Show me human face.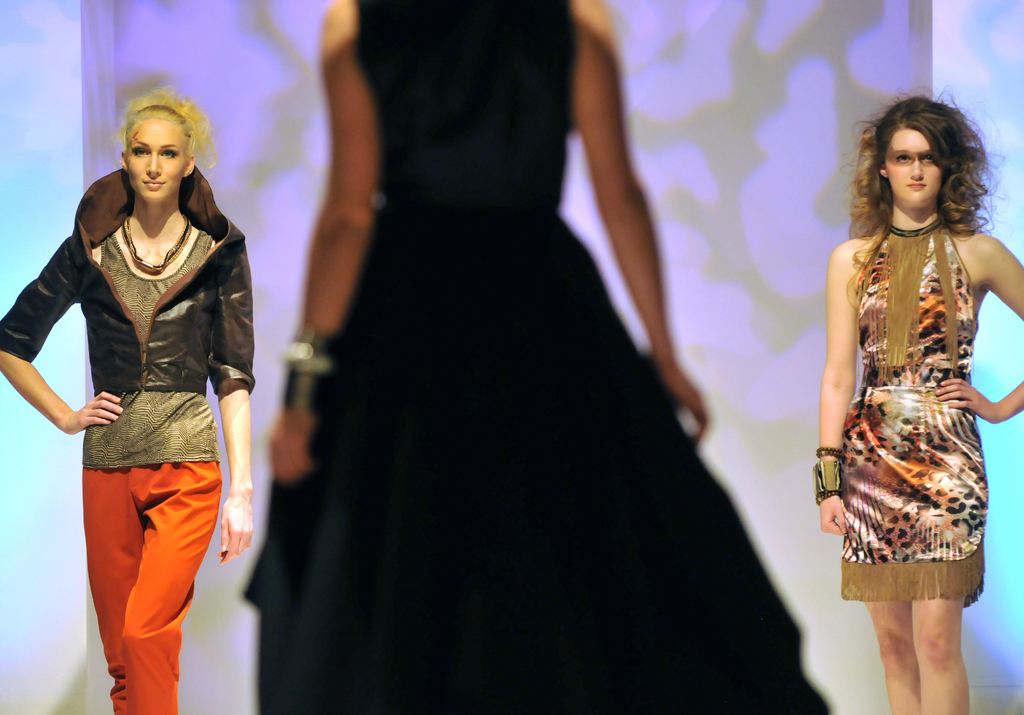
human face is here: x1=127, y1=120, x2=180, y2=204.
